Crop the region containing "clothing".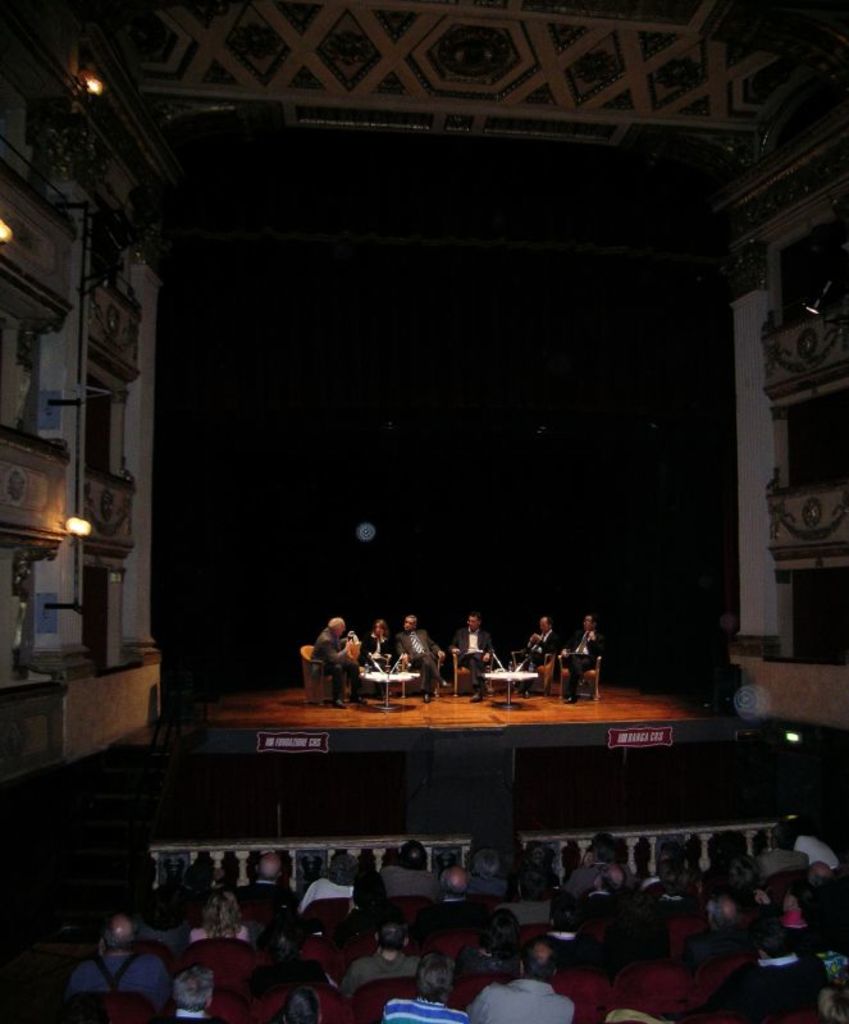
Crop region: (left=378, top=864, right=442, bottom=901).
